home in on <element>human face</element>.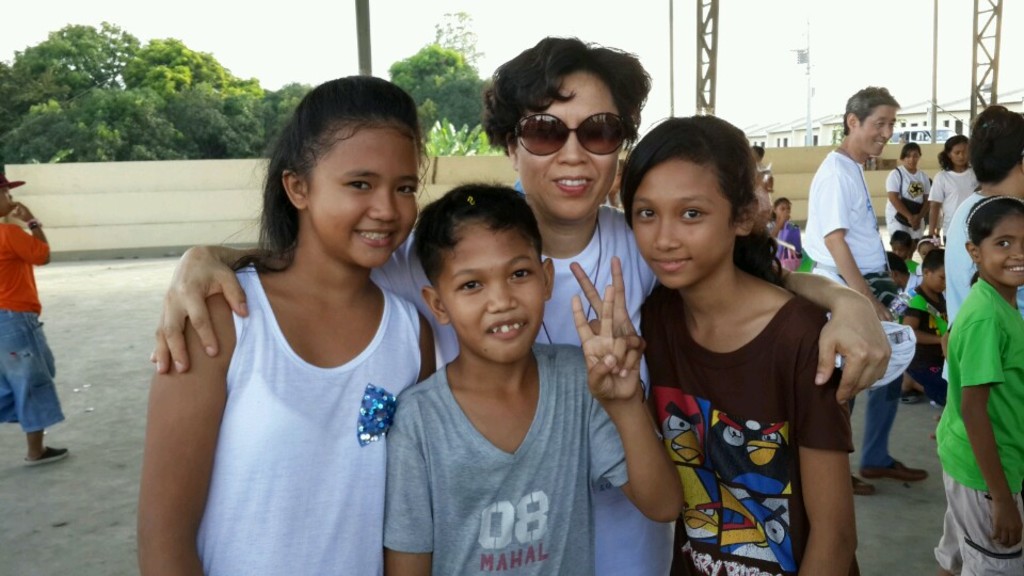
Homed in at 309 129 421 269.
